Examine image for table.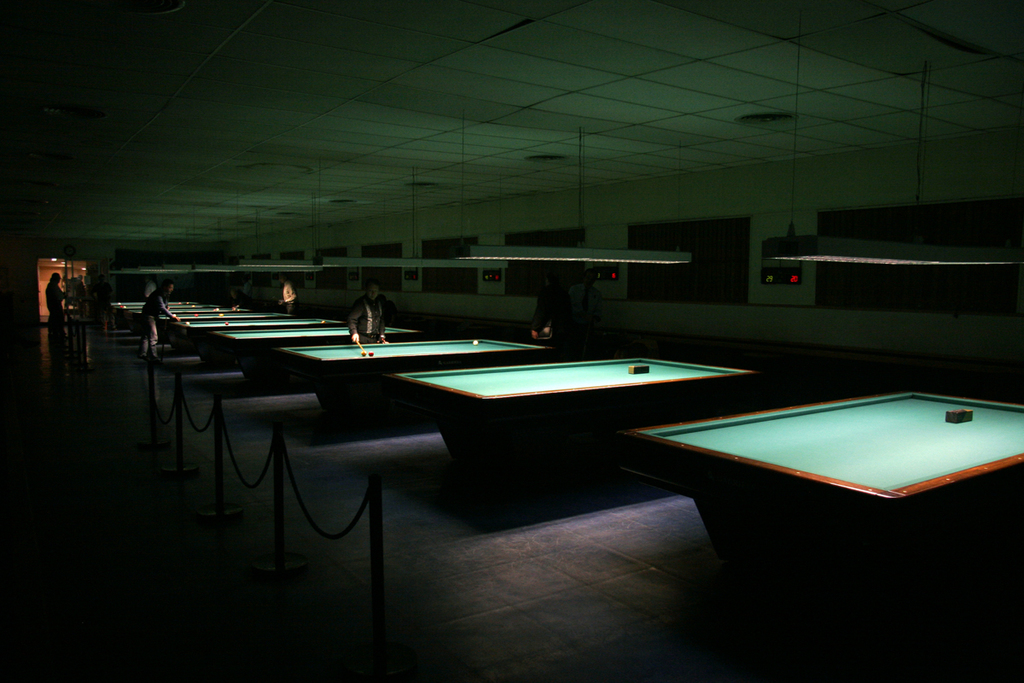
Examination result: [275,329,535,427].
